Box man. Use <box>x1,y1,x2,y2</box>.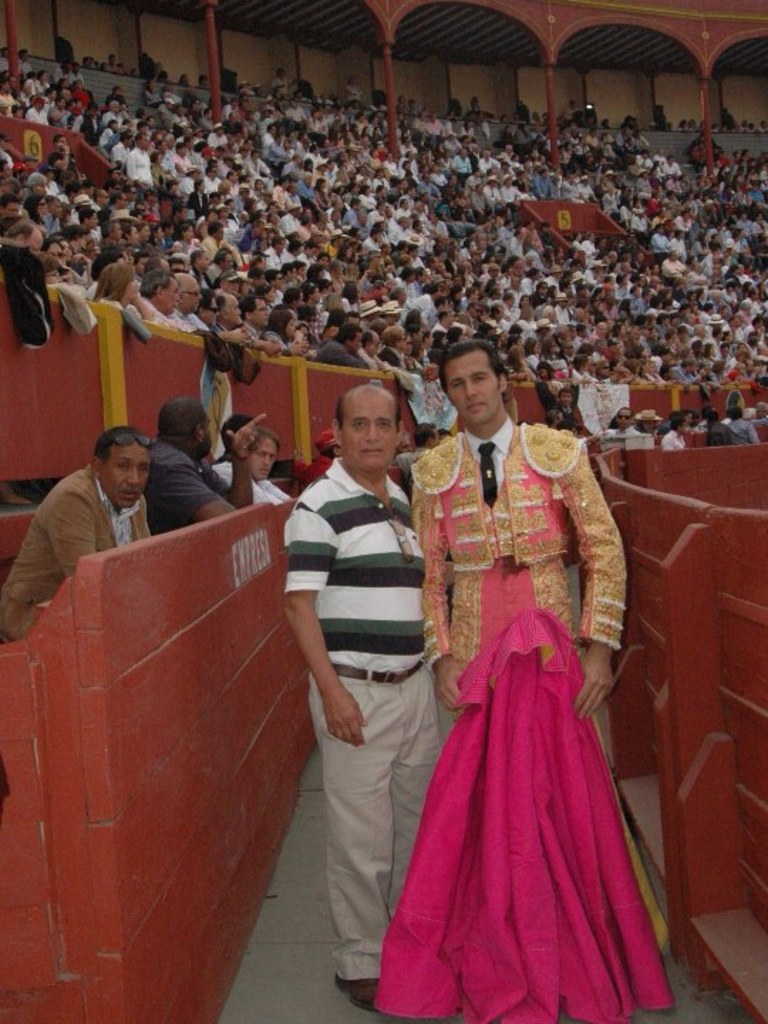
<box>276,383,461,1020</box>.
